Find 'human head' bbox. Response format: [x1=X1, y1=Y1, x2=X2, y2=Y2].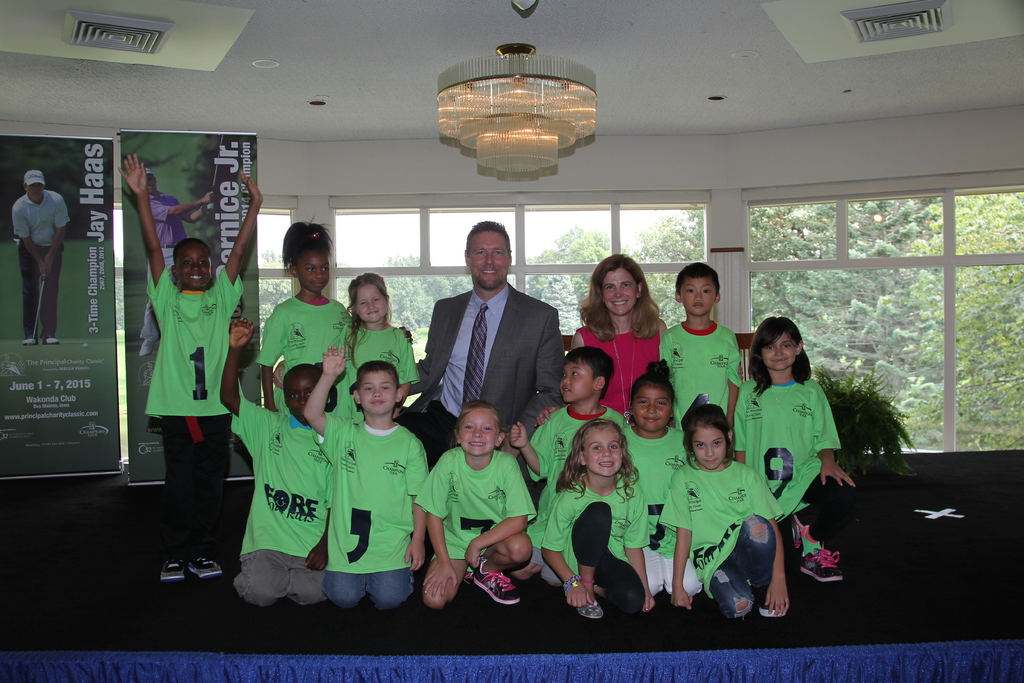
[x1=280, y1=361, x2=319, y2=420].
